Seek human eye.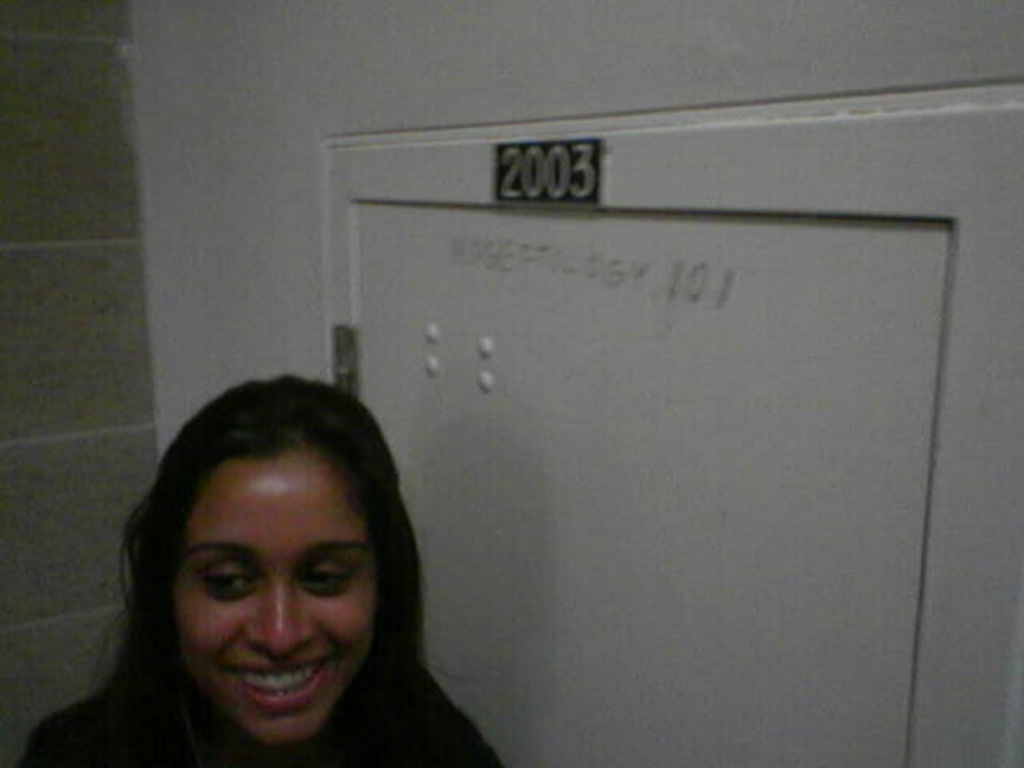
(left=296, top=560, right=355, bottom=595).
